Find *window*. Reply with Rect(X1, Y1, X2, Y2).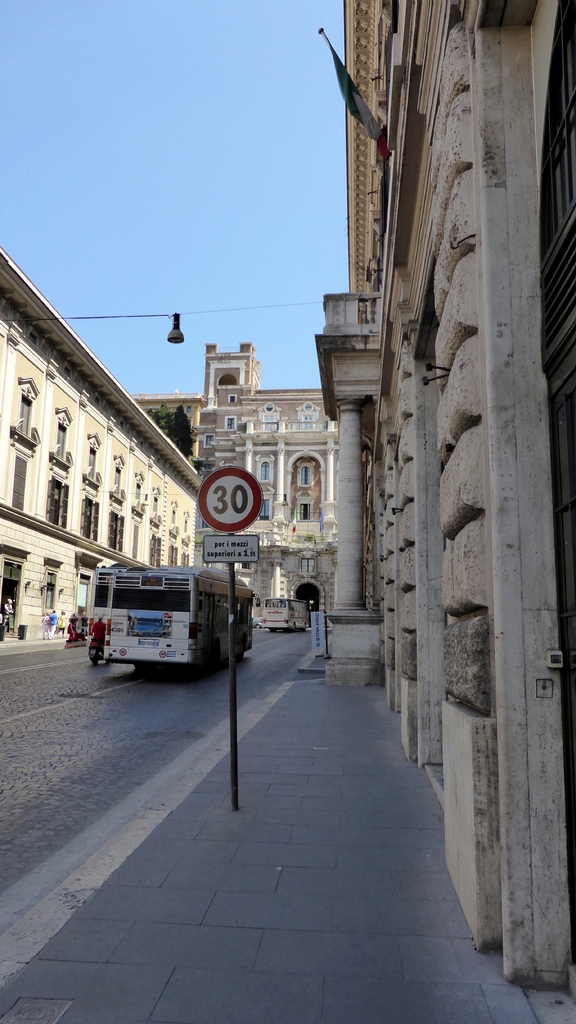
Rect(301, 402, 319, 413).
